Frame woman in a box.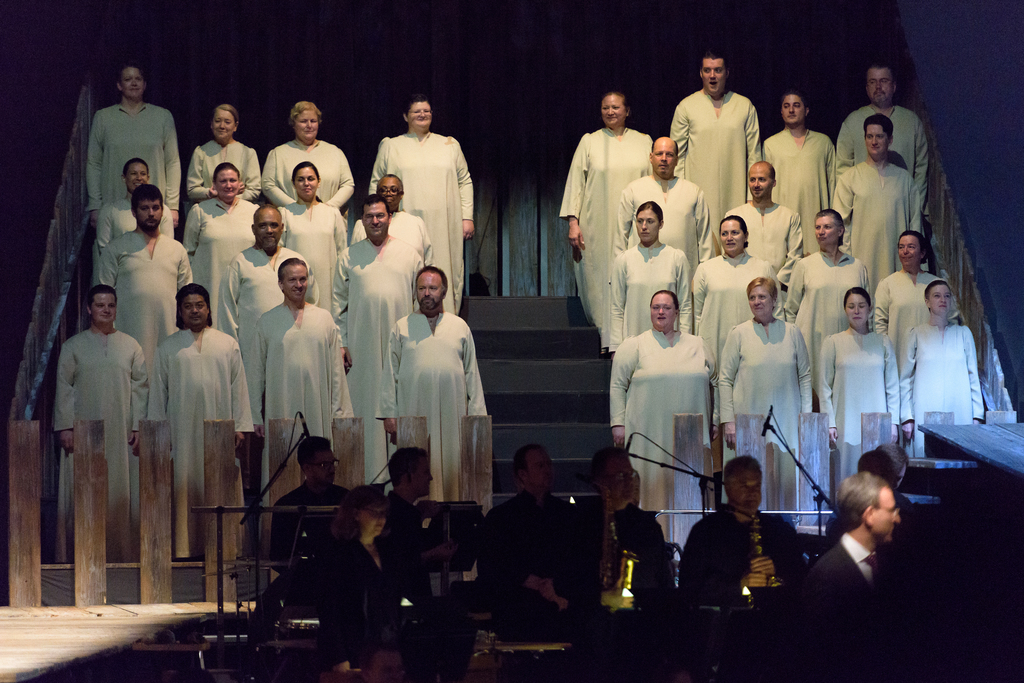
x1=813 y1=284 x2=902 y2=451.
